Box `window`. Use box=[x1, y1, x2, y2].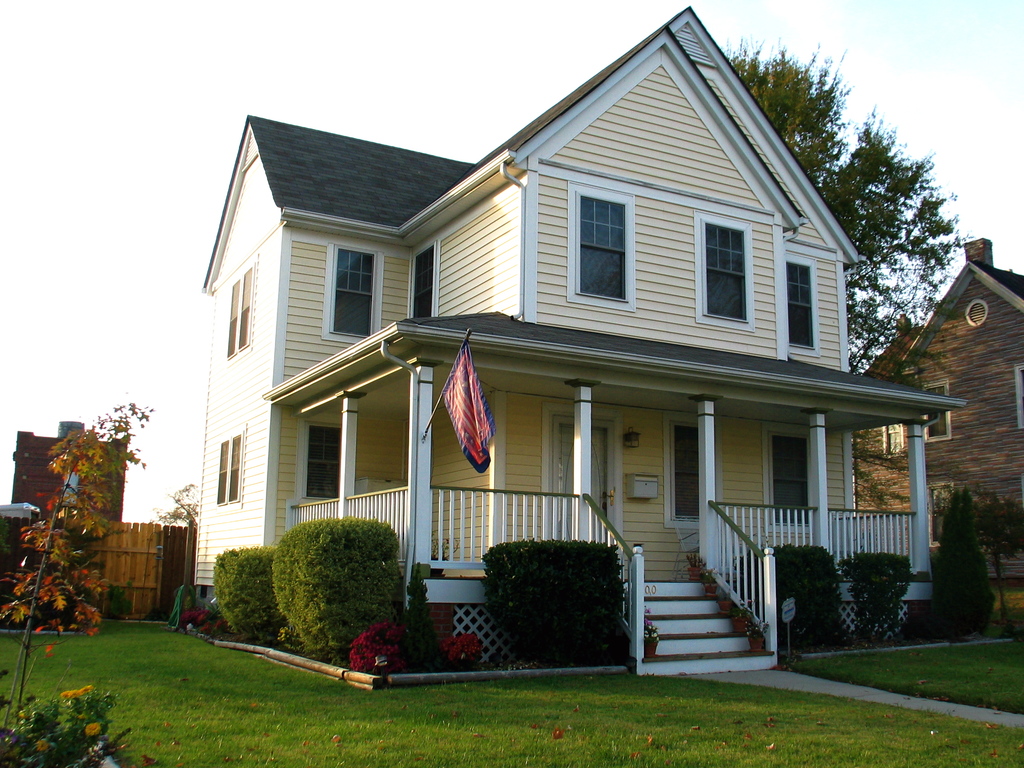
box=[399, 243, 444, 321].
